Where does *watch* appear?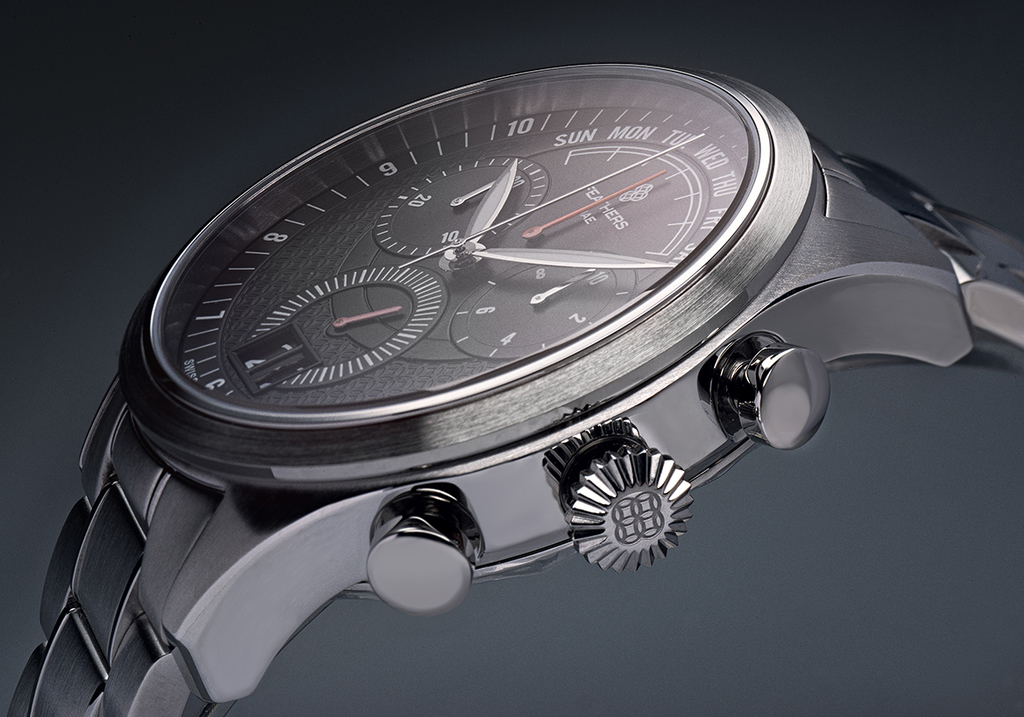
Appears at bbox=[14, 63, 1023, 716].
